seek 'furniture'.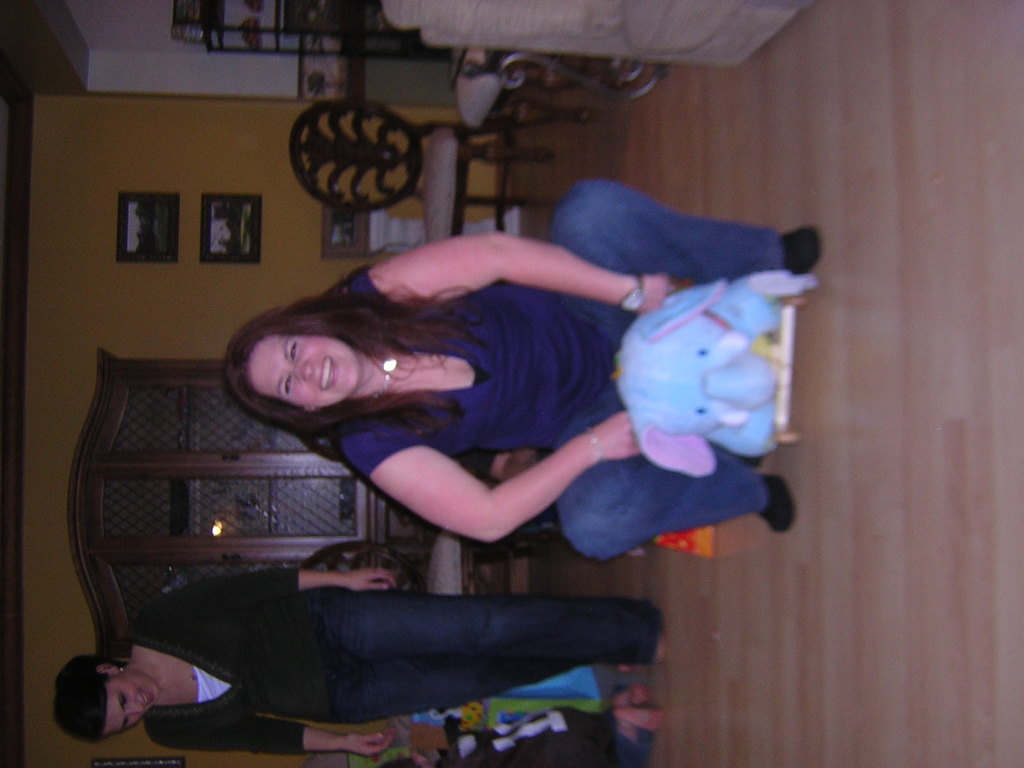
crop(292, 103, 554, 238).
